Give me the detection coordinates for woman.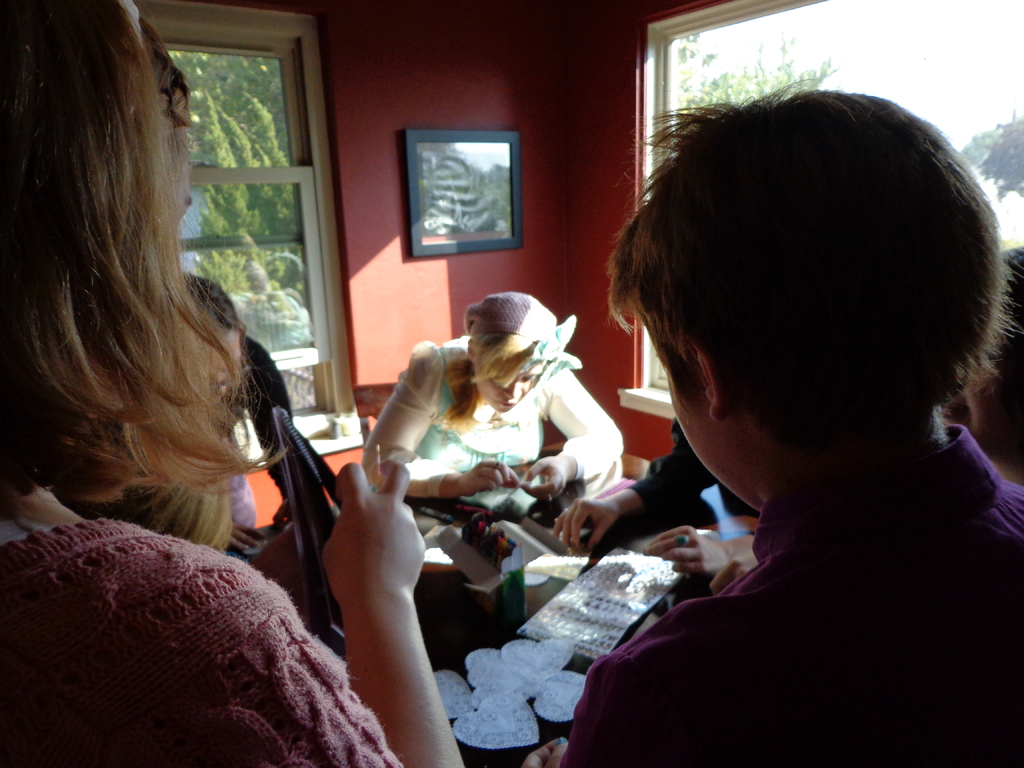
[0,0,467,767].
